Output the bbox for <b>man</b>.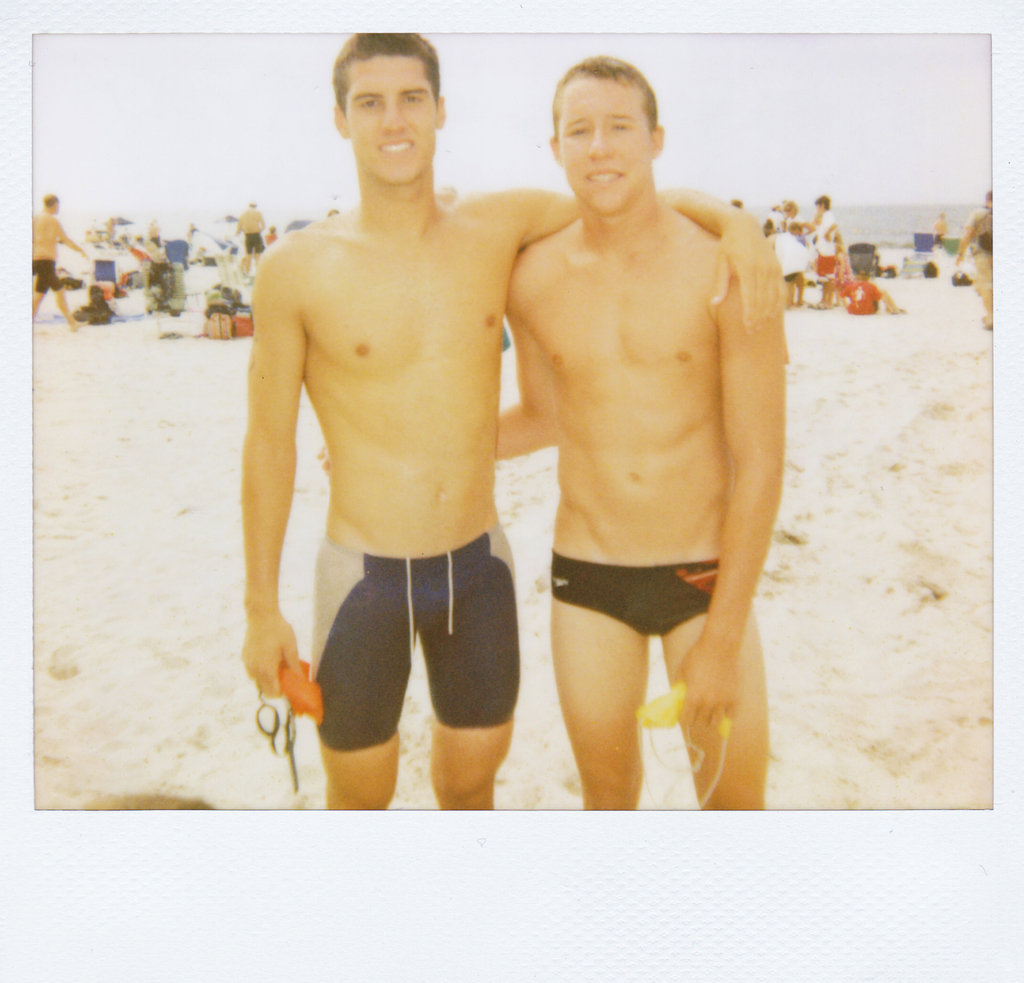
26:195:83:328.
